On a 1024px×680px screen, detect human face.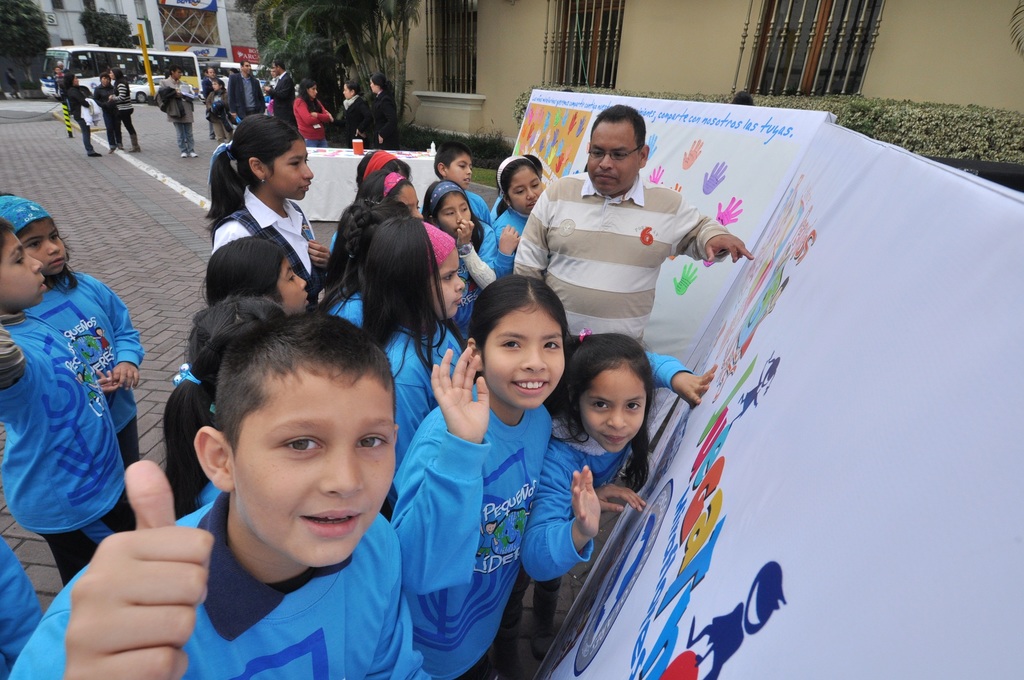
l=3, t=230, r=43, b=304.
